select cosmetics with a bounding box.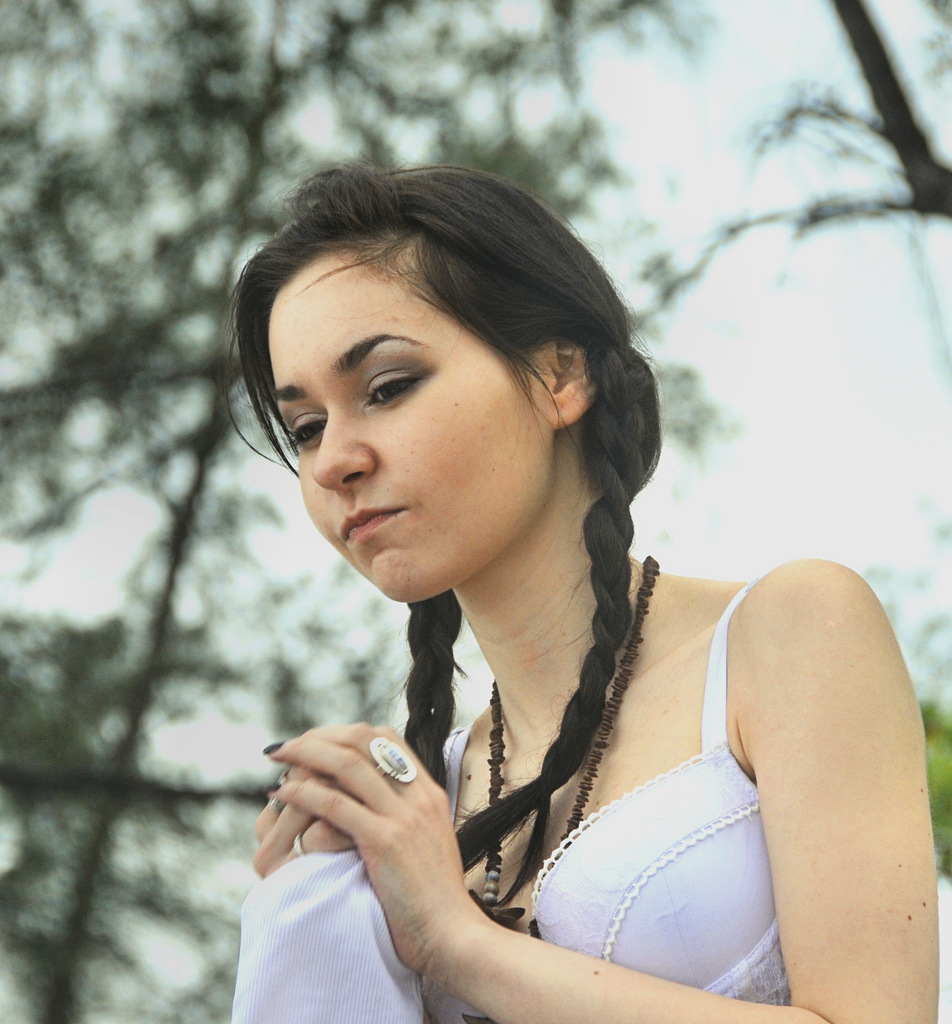
x1=262 y1=737 x2=289 y2=749.
